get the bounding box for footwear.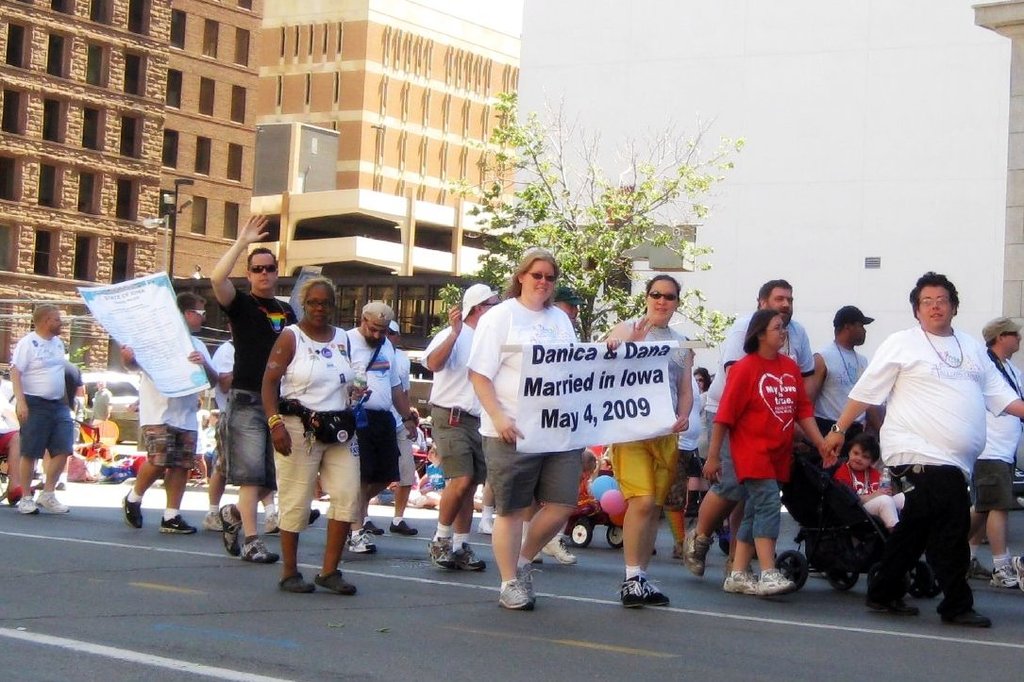
361:521:384:533.
